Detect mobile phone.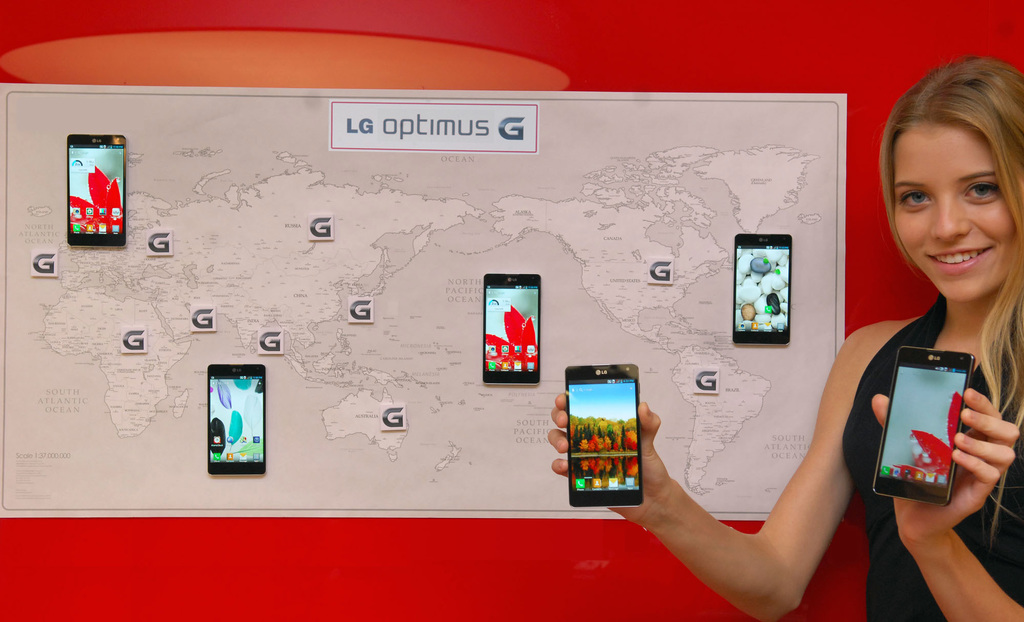
Detected at 479,271,540,387.
